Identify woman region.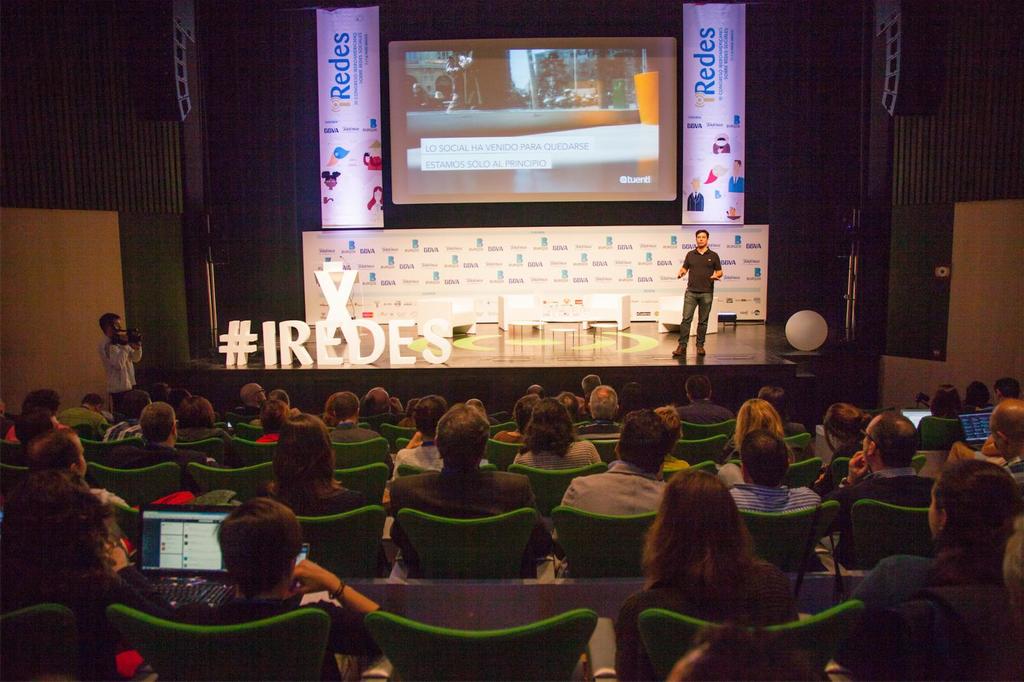
Region: (left=173, top=499, right=399, bottom=681).
